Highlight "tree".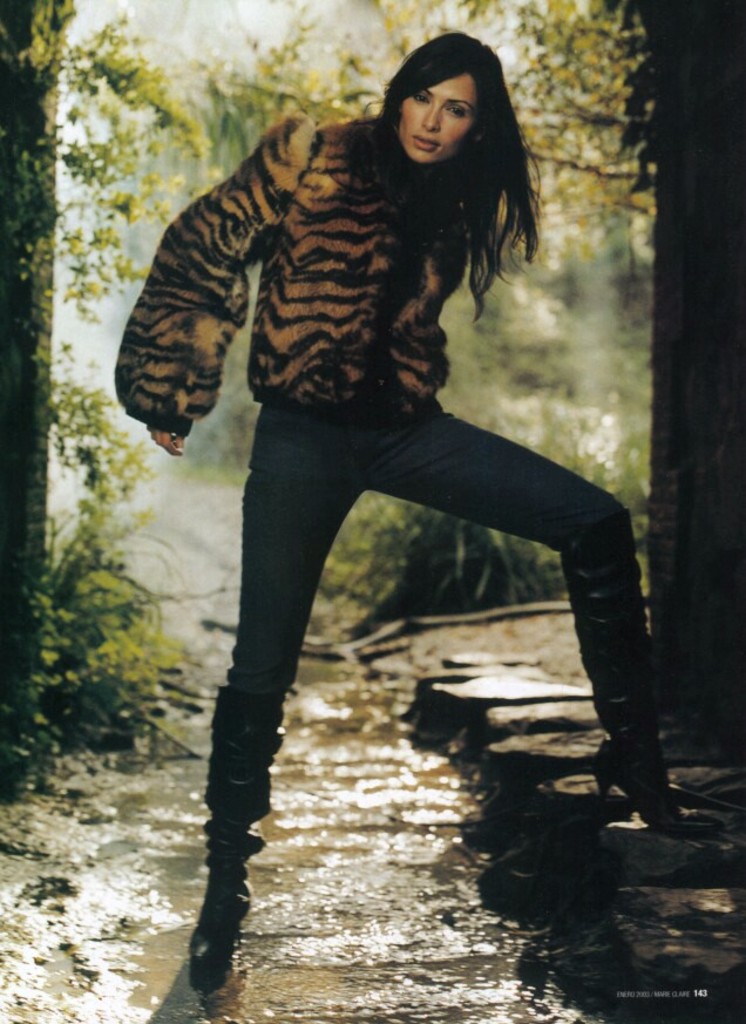
Highlighted region: 0 0 235 796.
